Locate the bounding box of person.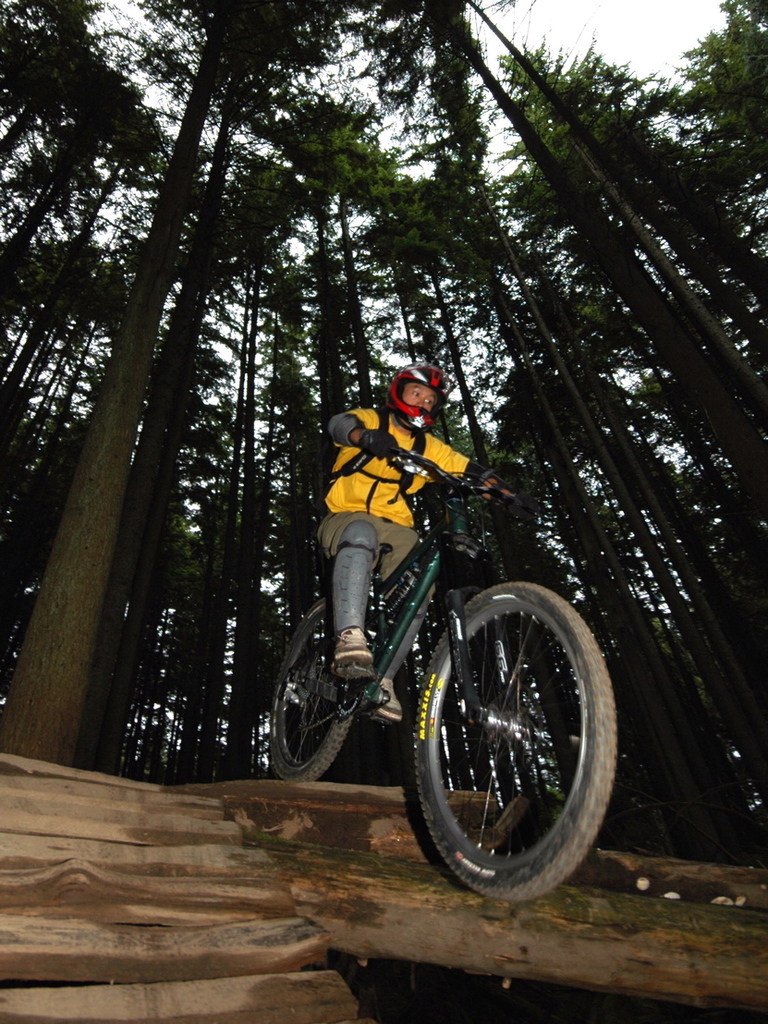
Bounding box: <box>317,359,509,723</box>.
